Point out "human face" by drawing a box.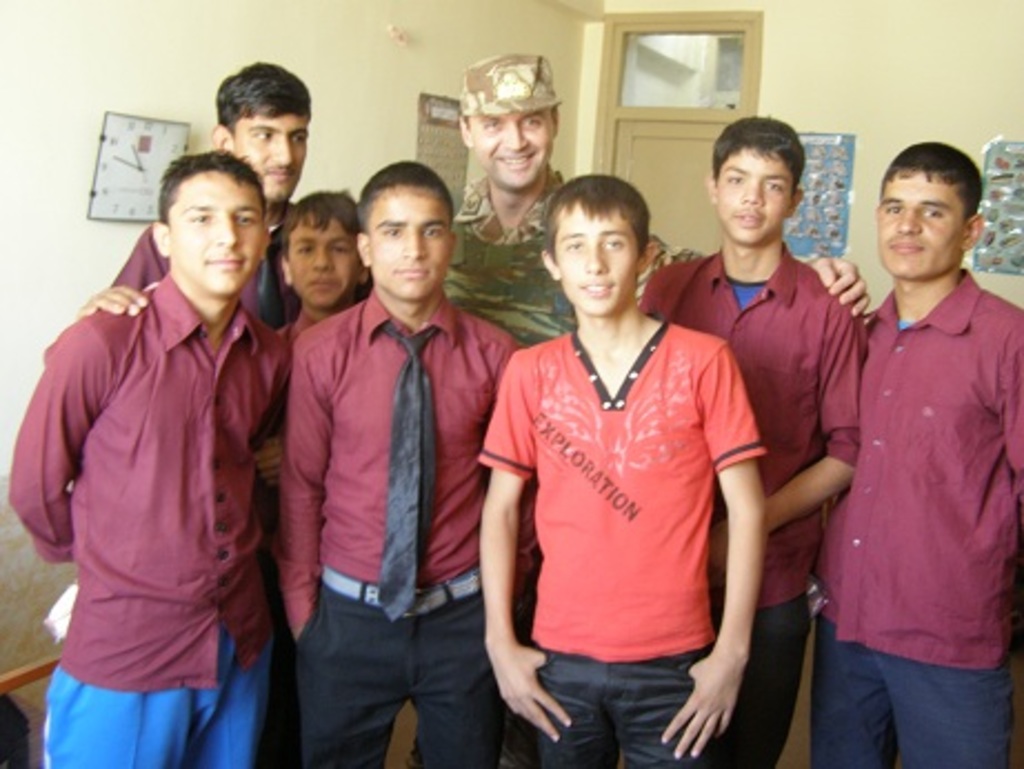
x1=289 y1=218 x2=358 y2=309.
